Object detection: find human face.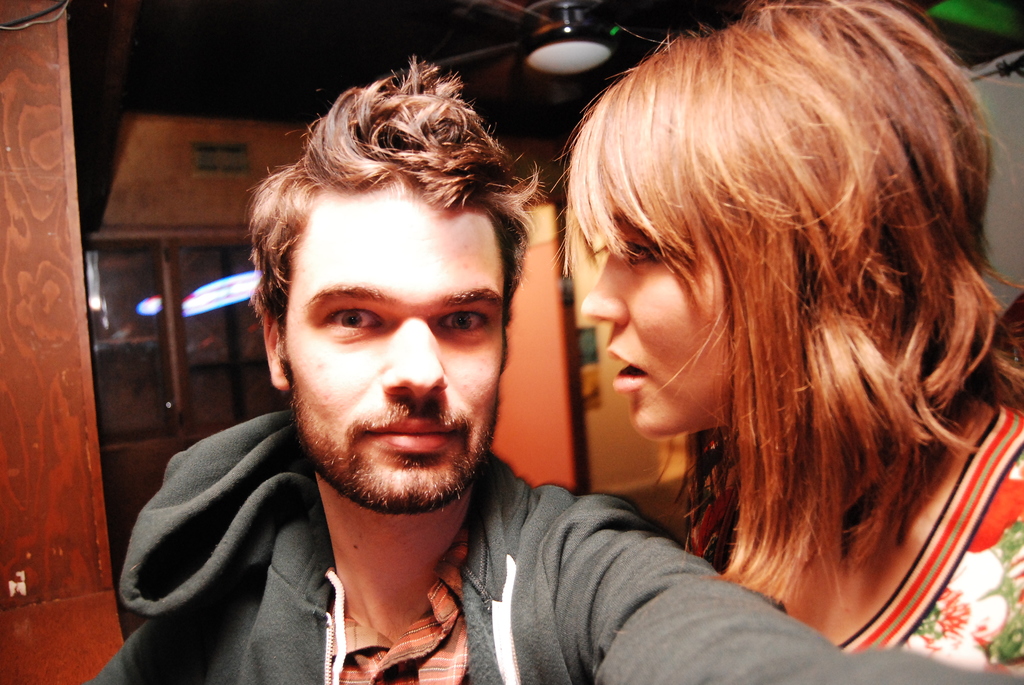
[580,169,747,438].
